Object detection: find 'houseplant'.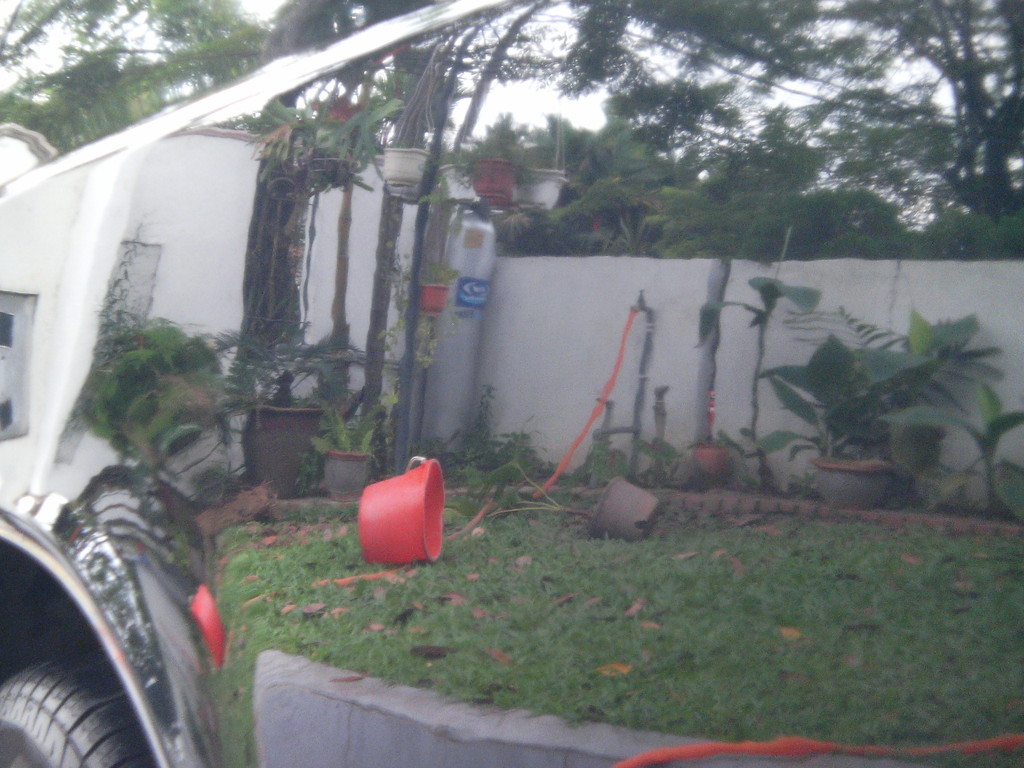
left=212, top=321, right=369, bottom=499.
